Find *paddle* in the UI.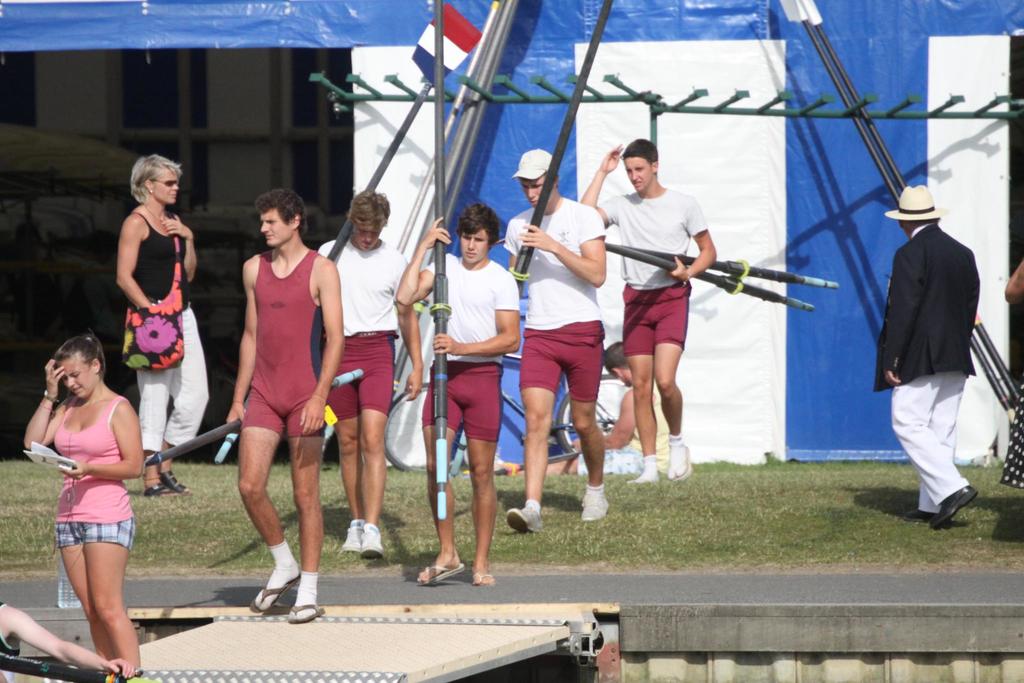
UI element at (803,0,1021,402).
